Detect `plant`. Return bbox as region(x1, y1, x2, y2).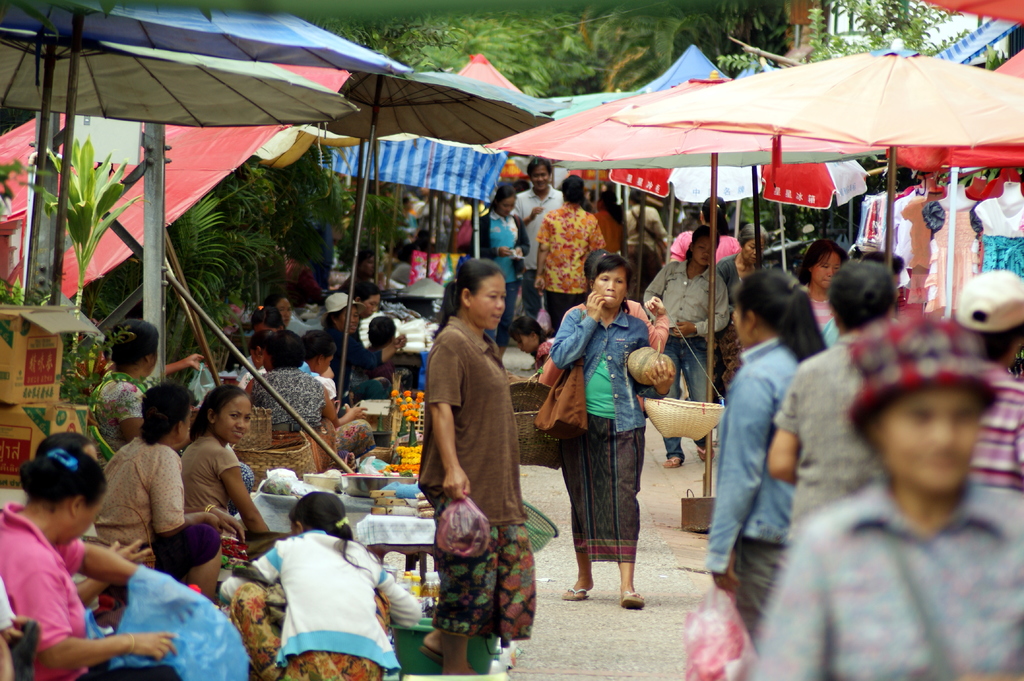
region(360, 184, 397, 246).
